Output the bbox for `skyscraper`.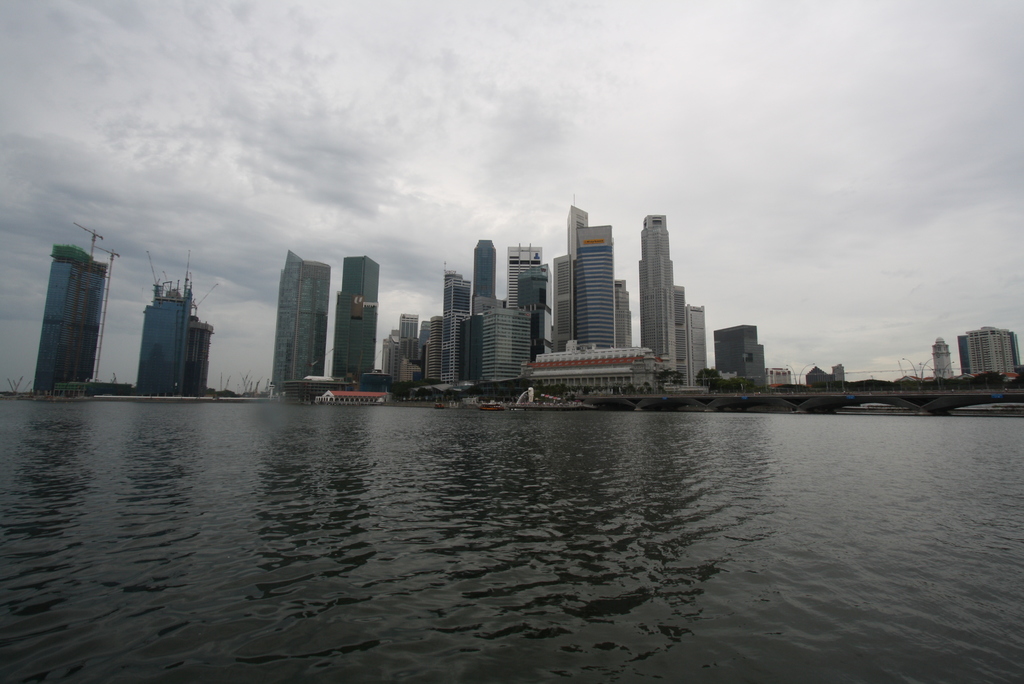
413,323,447,388.
